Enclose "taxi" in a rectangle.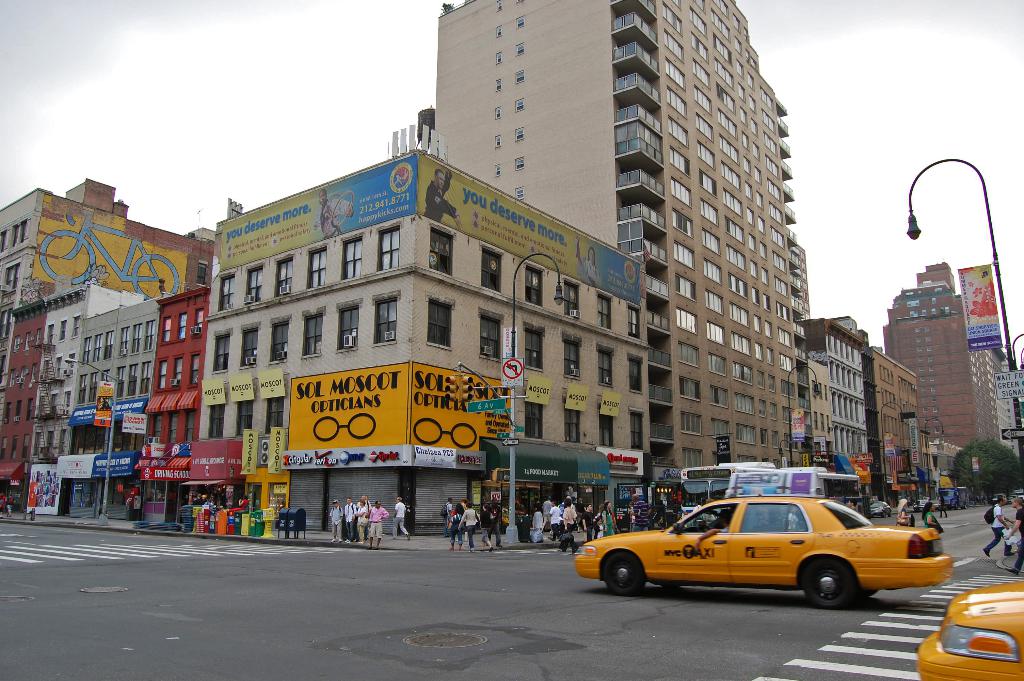
<box>913,580,1023,680</box>.
